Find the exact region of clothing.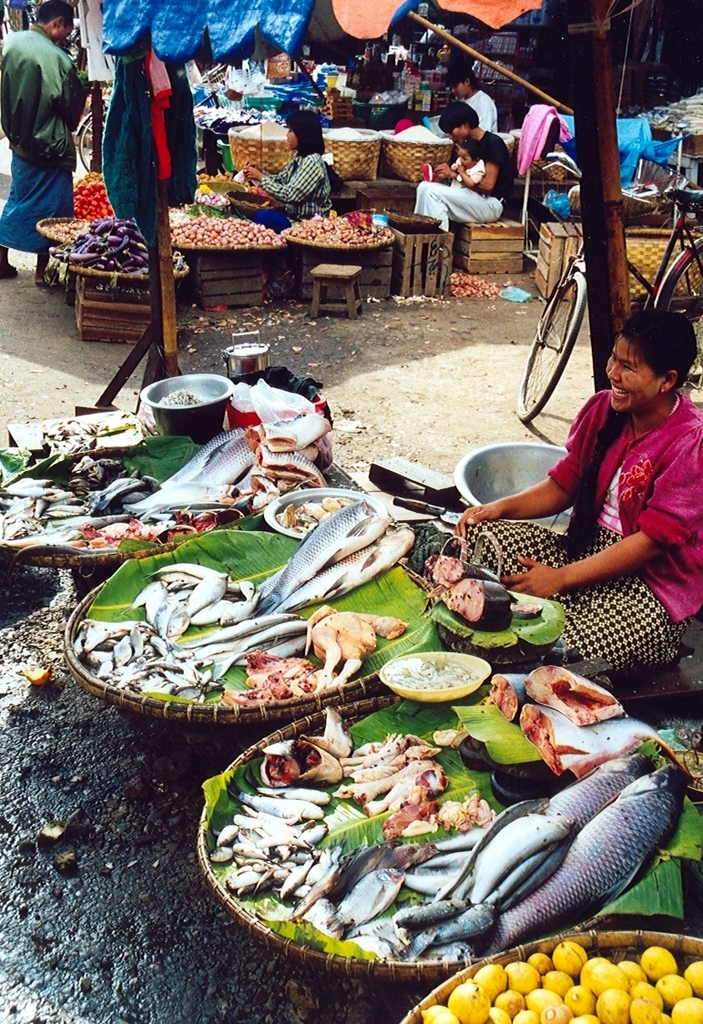
Exact region: {"left": 411, "top": 127, "right": 504, "bottom": 232}.
